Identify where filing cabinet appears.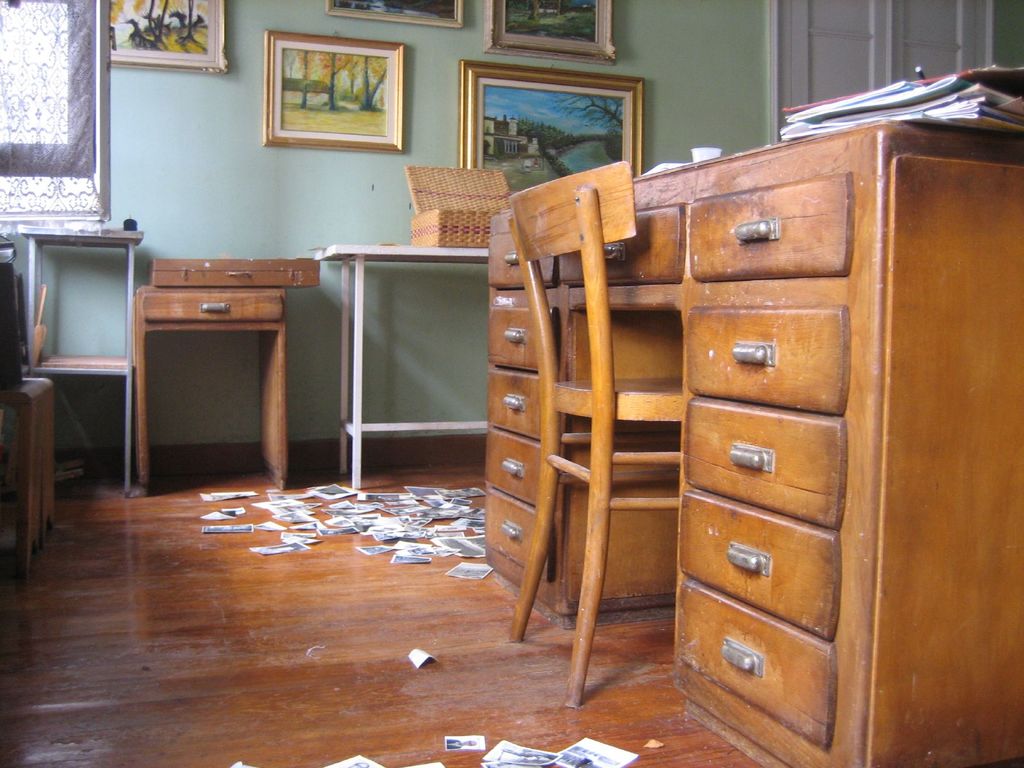
Appears at select_region(486, 117, 1023, 766).
